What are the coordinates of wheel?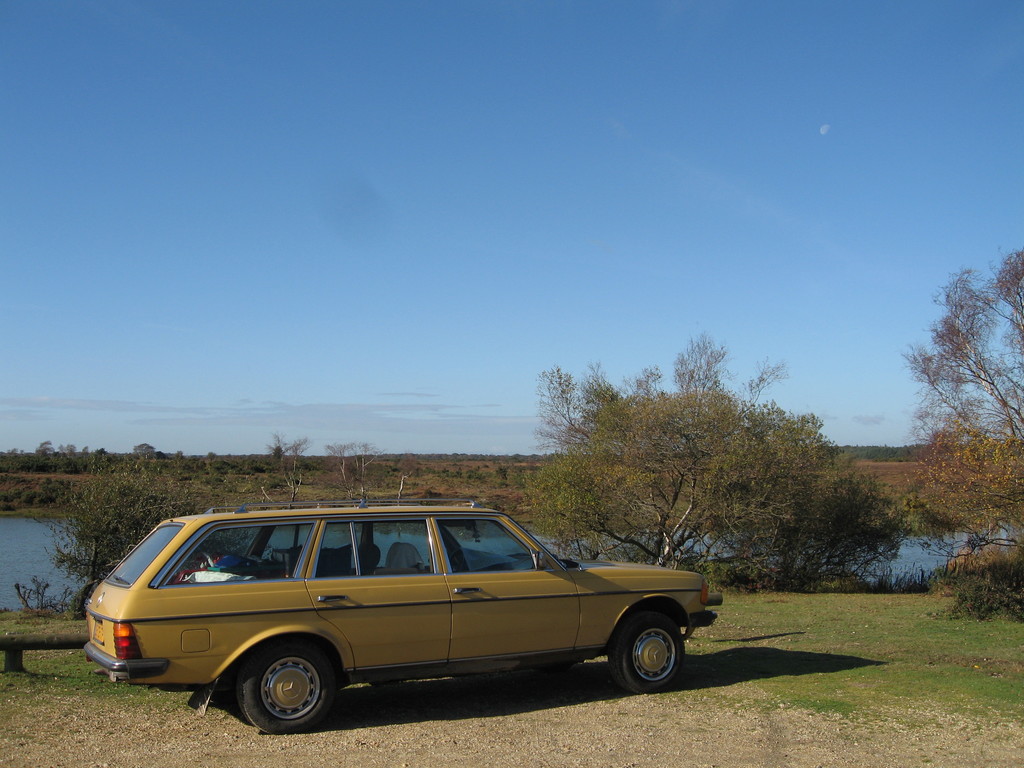
(231,634,334,738).
